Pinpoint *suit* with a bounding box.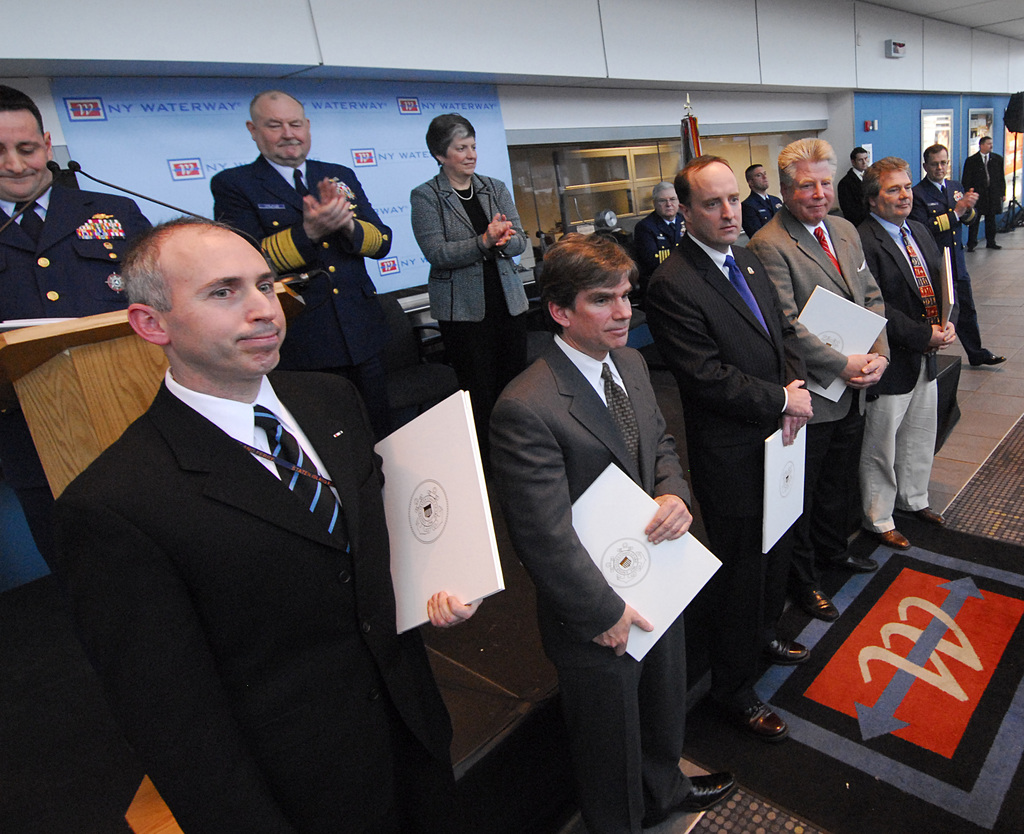
bbox(36, 218, 438, 814).
